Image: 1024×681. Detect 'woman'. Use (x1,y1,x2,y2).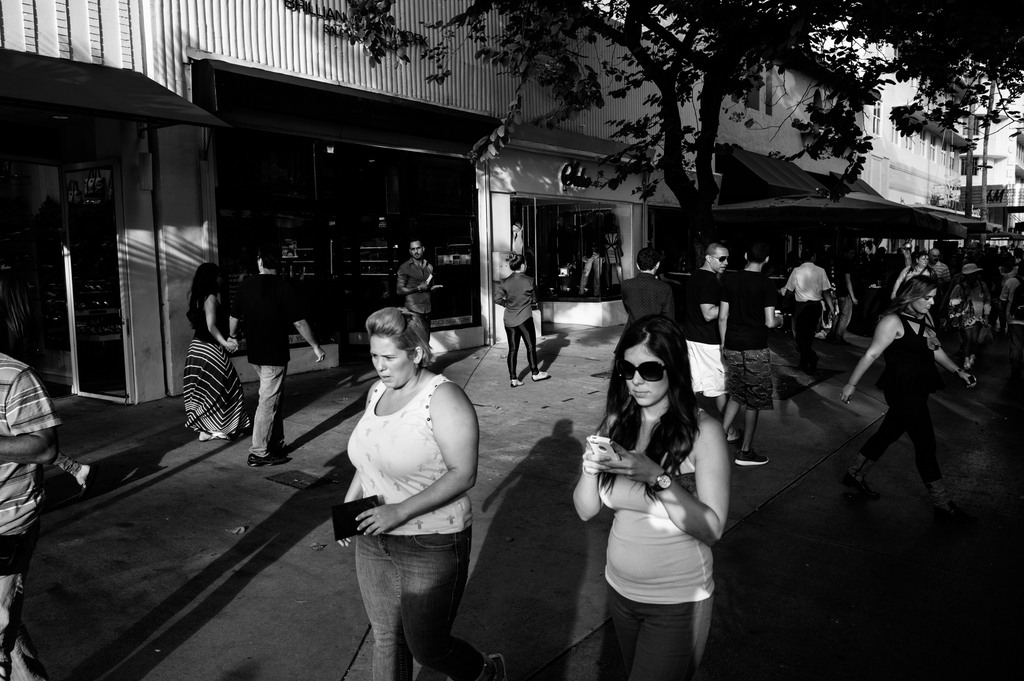
(570,307,742,680).
